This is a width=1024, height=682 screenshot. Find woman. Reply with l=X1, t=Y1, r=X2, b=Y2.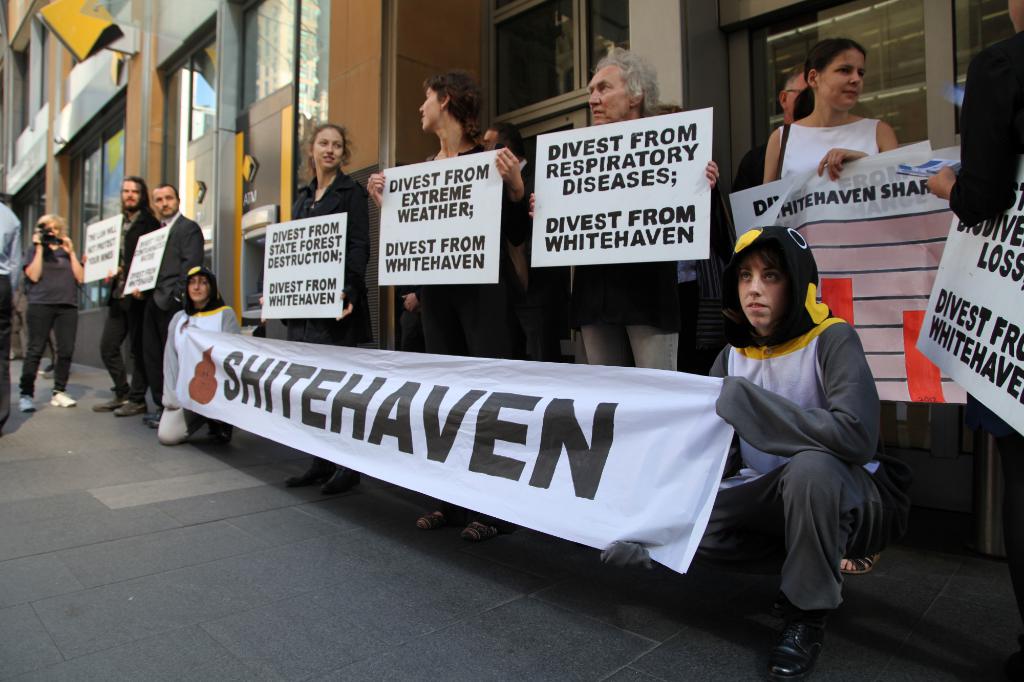
l=5, t=193, r=84, b=411.
